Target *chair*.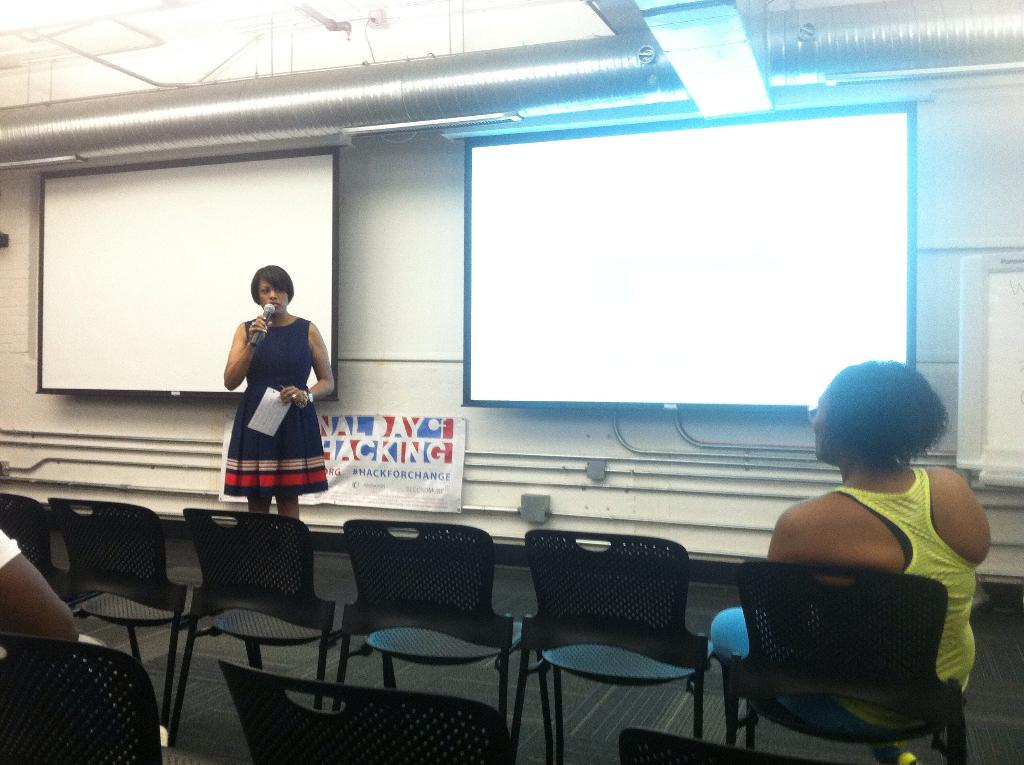
Target region: region(218, 656, 516, 764).
